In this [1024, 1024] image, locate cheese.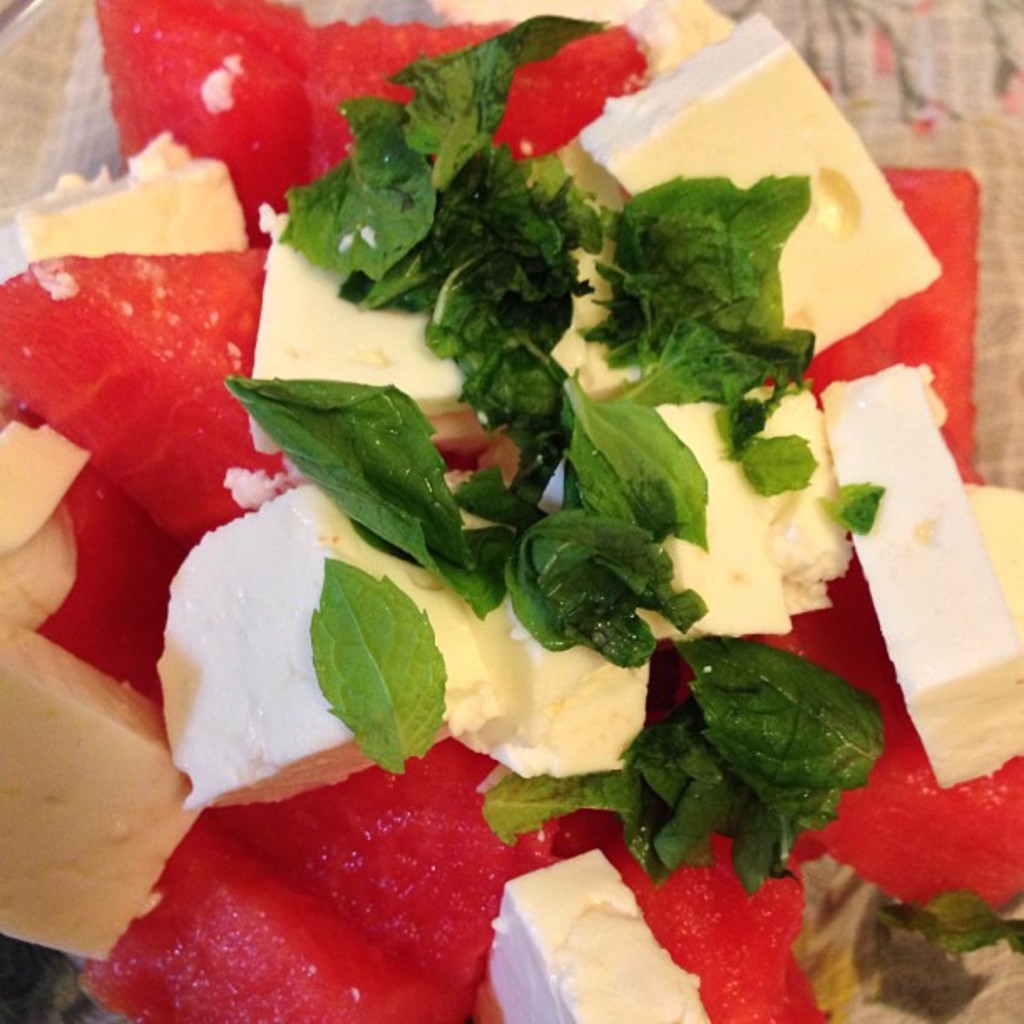
Bounding box: l=455, t=579, r=649, b=775.
